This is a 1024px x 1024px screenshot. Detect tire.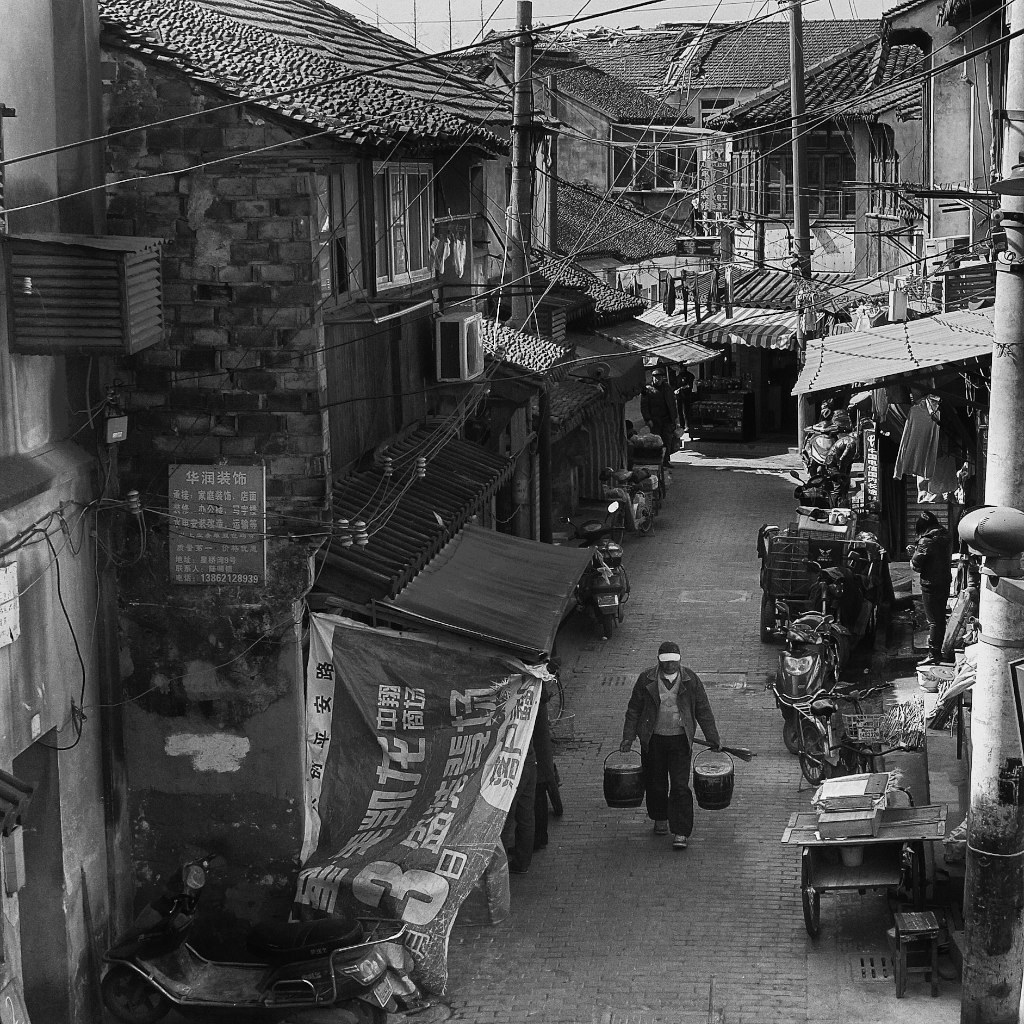
<region>786, 714, 805, 760</region>.
